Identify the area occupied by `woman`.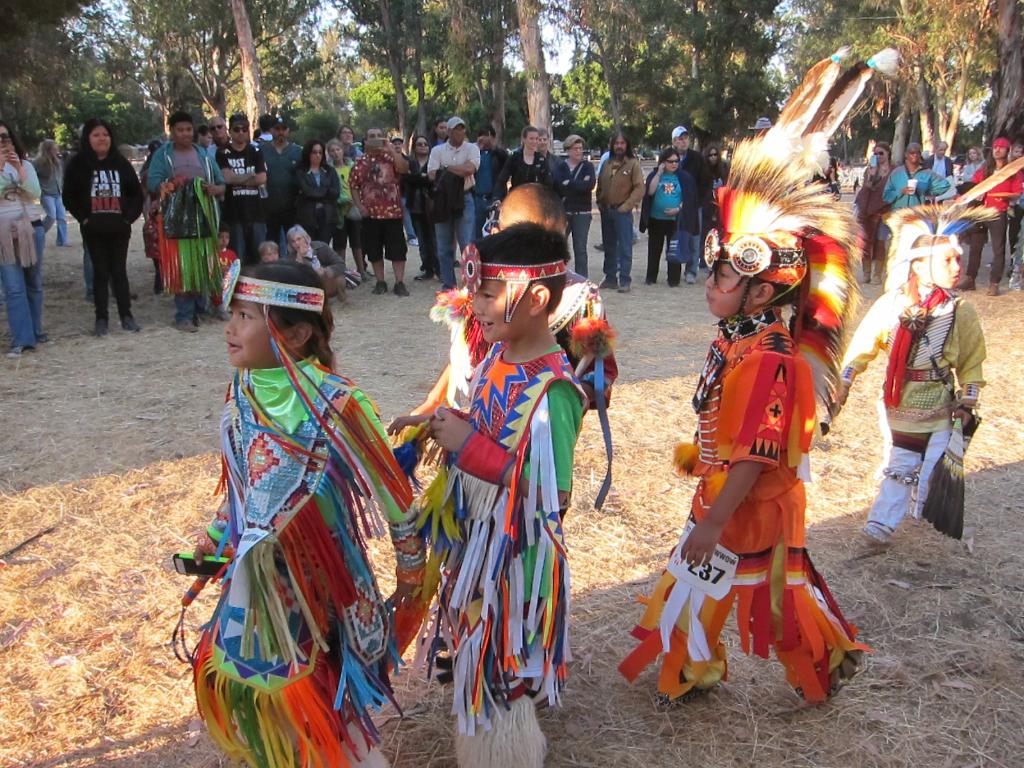
Area: [1003, 145, 1023, 207].
